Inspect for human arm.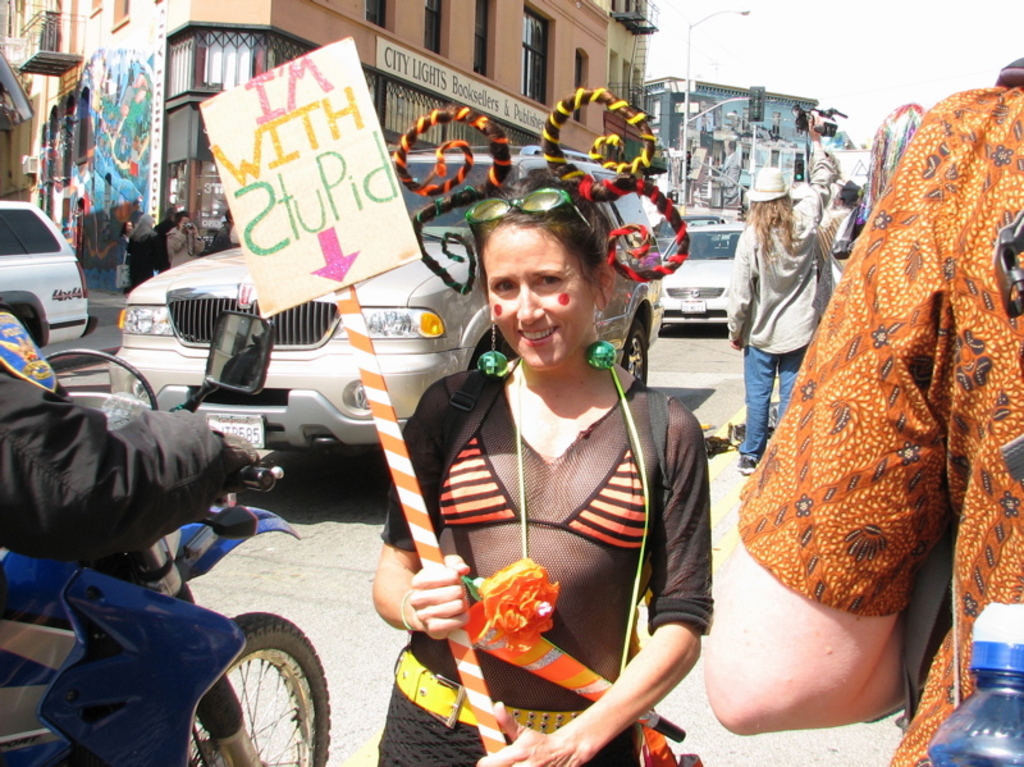
Inspection: 467:400:739:766.
